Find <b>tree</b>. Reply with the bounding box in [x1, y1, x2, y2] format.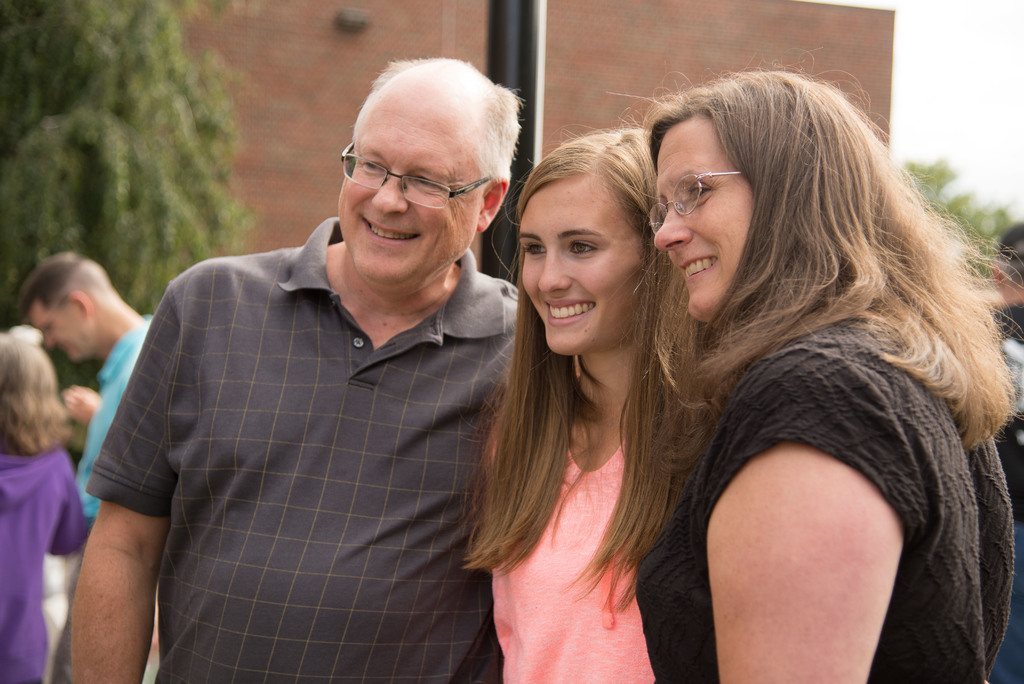
[905, 158, 1015, 280].
